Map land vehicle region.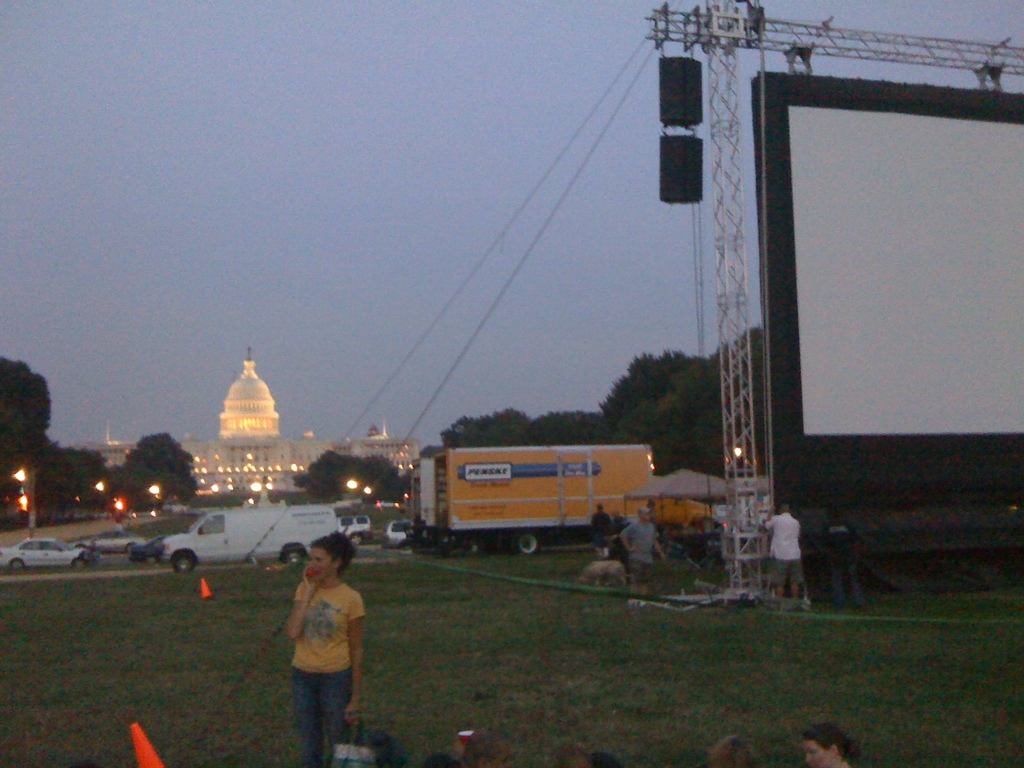
Mapped to Rect(161, 504, 340, 575).
